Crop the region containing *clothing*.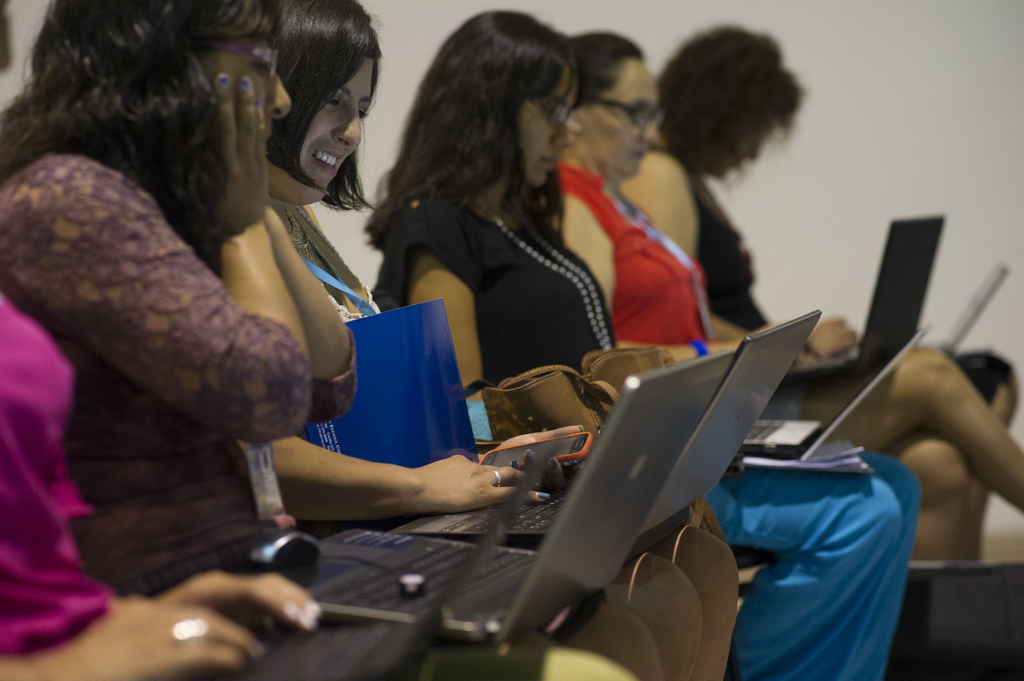
Crop region: 0:141:611:680.
